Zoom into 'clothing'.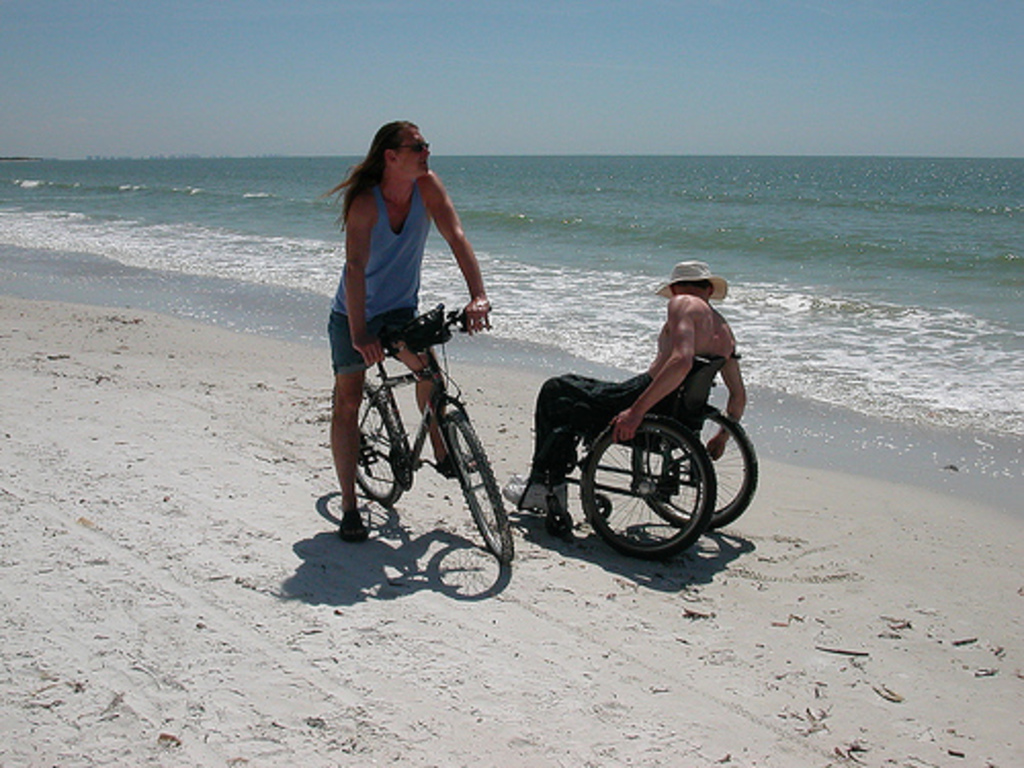
Zoom target: [x1=537, y1=365, x2=651, y2=487].
